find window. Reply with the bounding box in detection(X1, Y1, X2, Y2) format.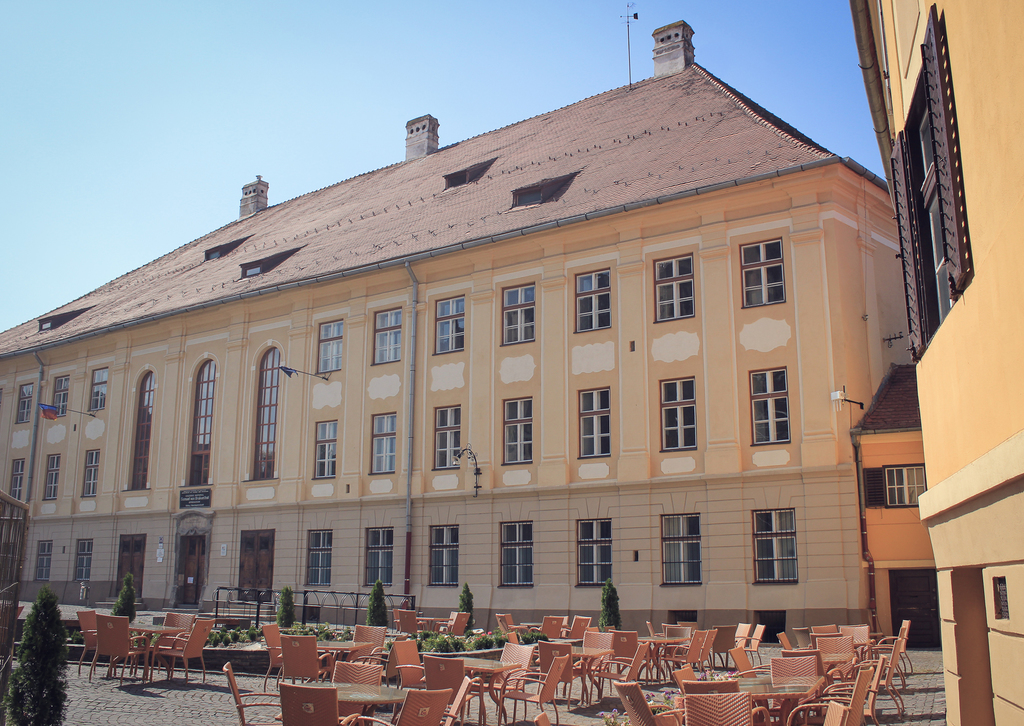
detection(252, 345, 278, 479).
